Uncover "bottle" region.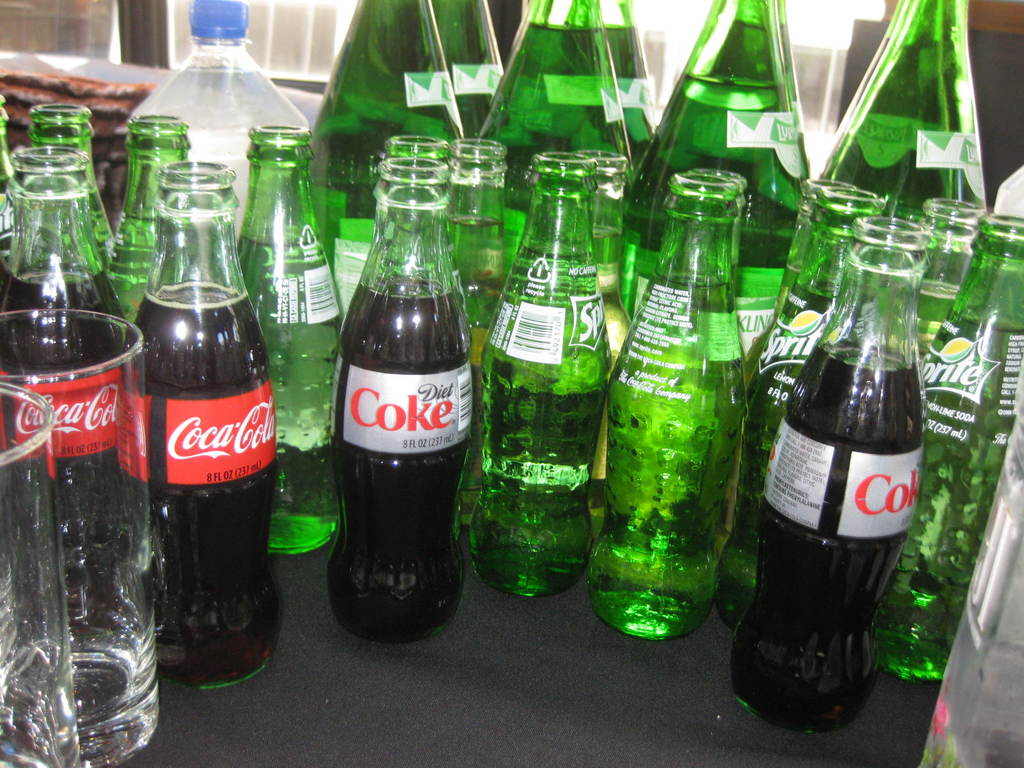
Uncovered: detection(637, 0, 808, 278).
